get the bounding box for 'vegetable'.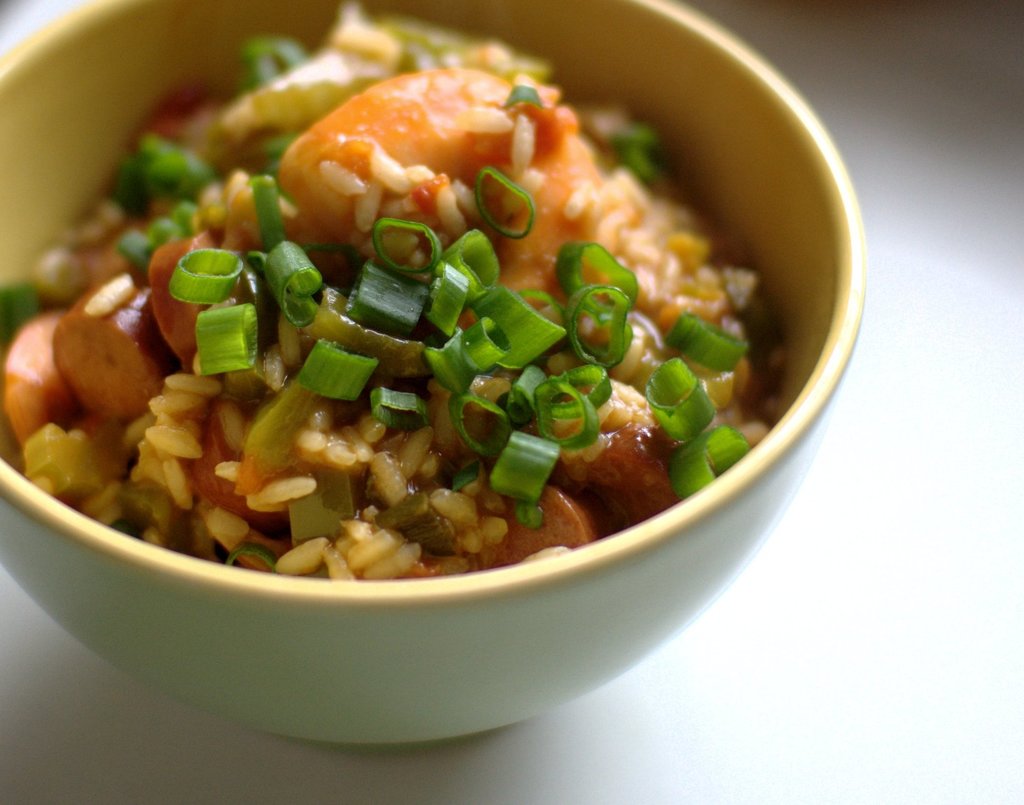
l=25, t=50, r=788, b=539.
